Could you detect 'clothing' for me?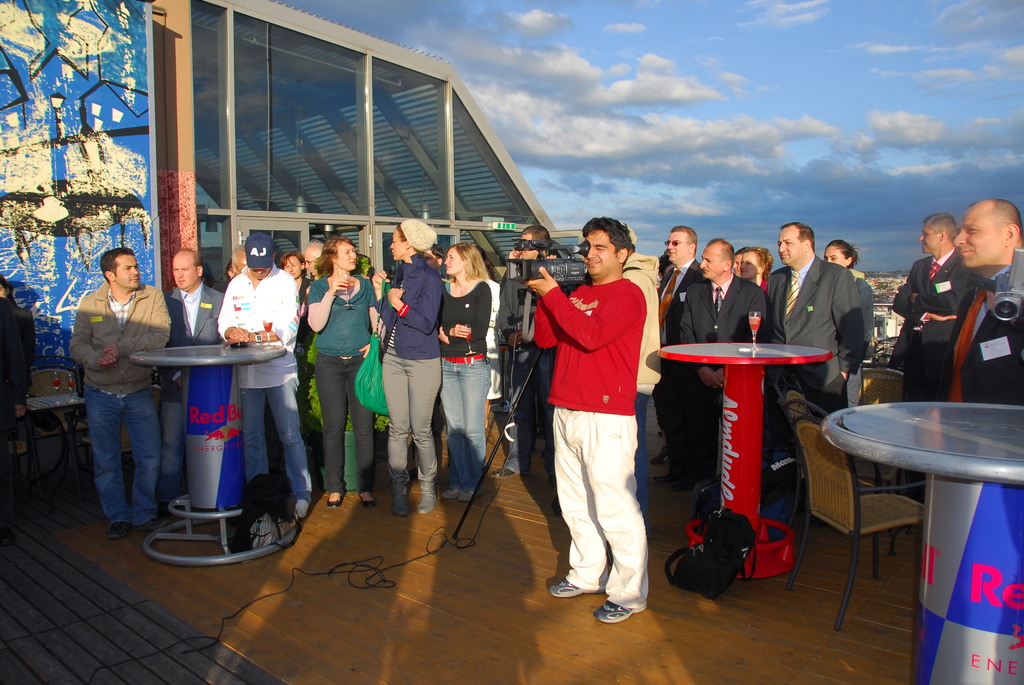
Detection result: Rect(382, 253, 441, 365).
